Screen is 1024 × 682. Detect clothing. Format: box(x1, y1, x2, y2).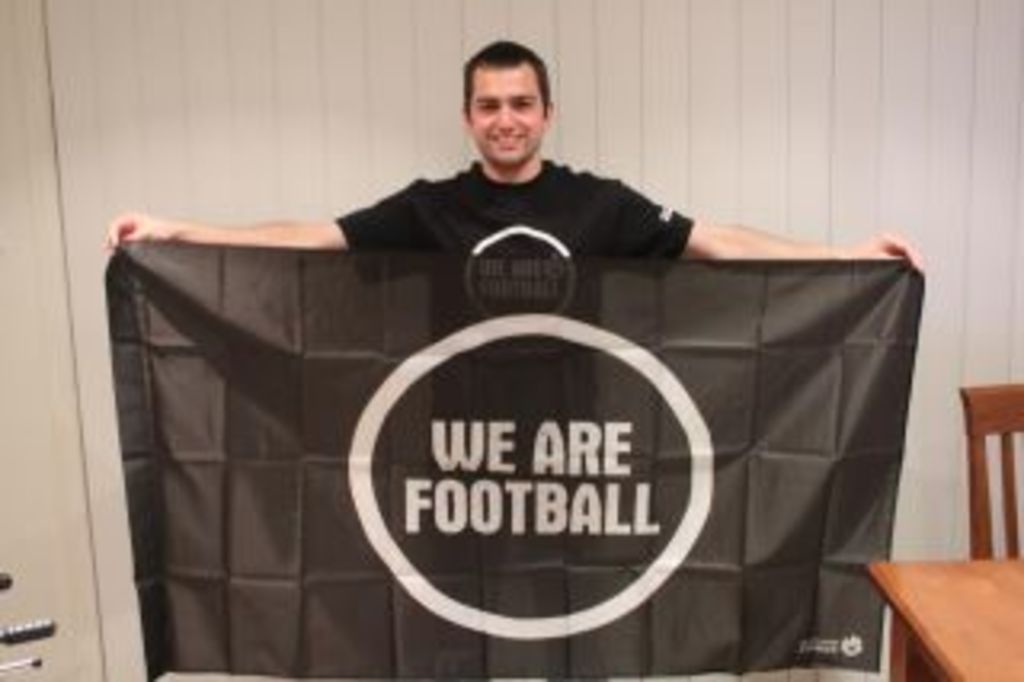
box(330, 160, 694, 541).
